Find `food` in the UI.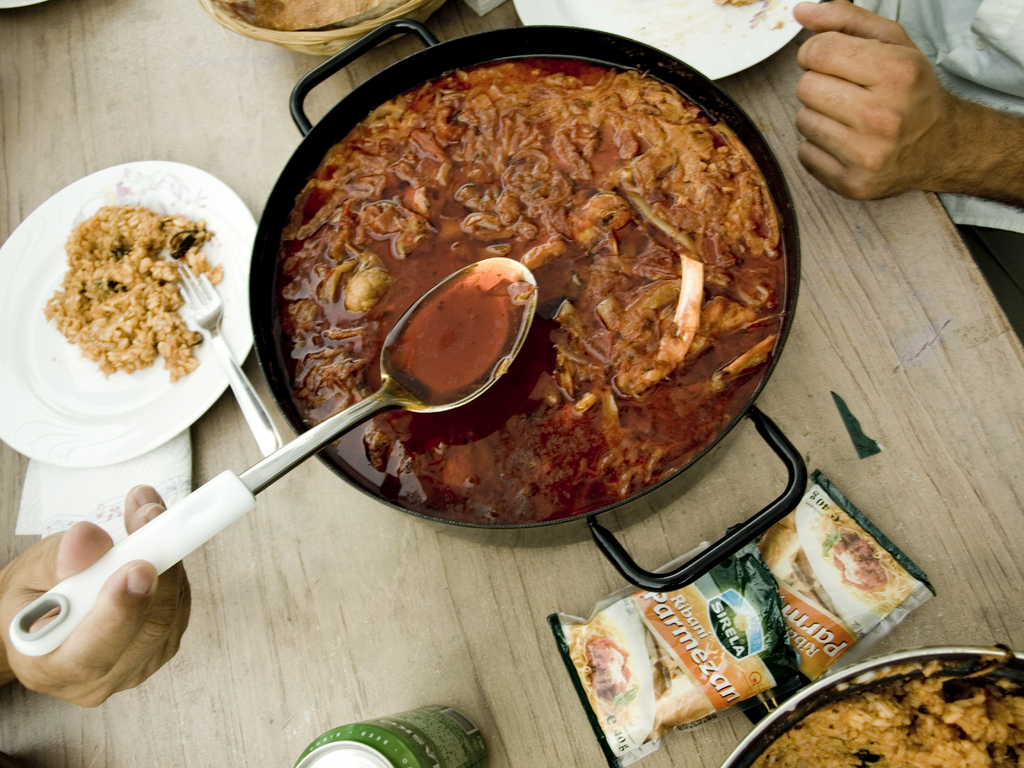
UI element at (x1=817, y1=504, x2=912, y2=616).
